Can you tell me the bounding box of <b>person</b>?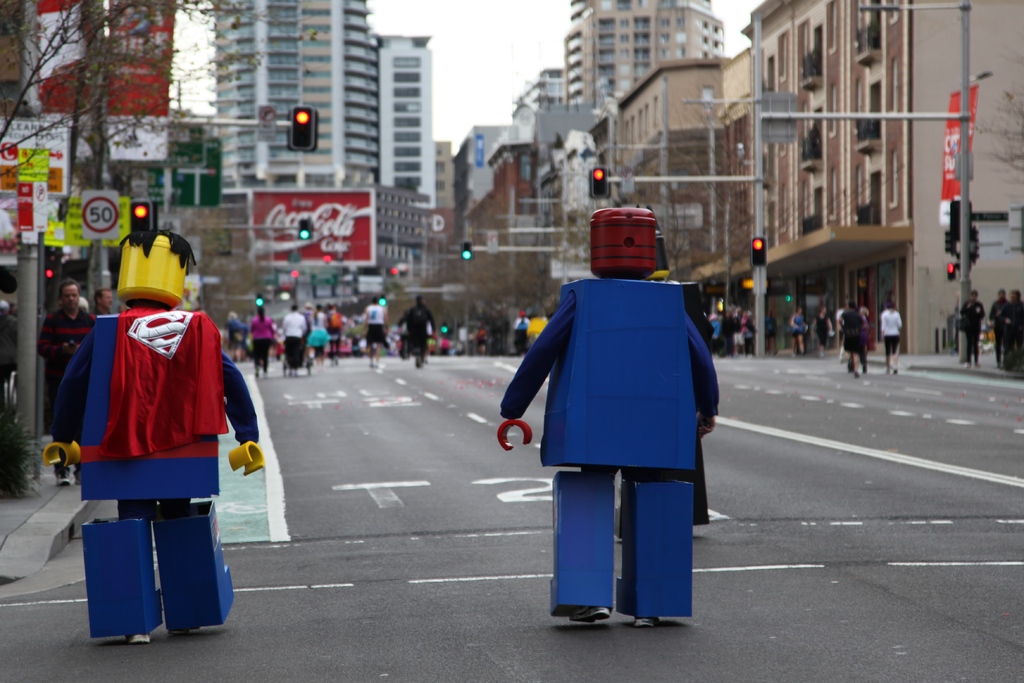
Rect(35, 278, 97, 483).
